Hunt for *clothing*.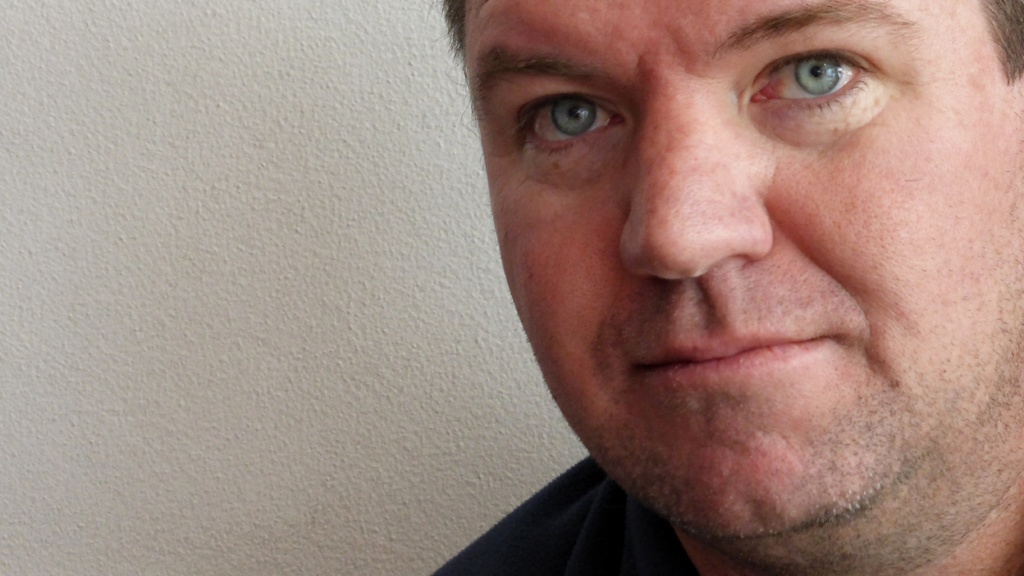
Hunted down at (left=436, top=450, right=694, bottom=573).
